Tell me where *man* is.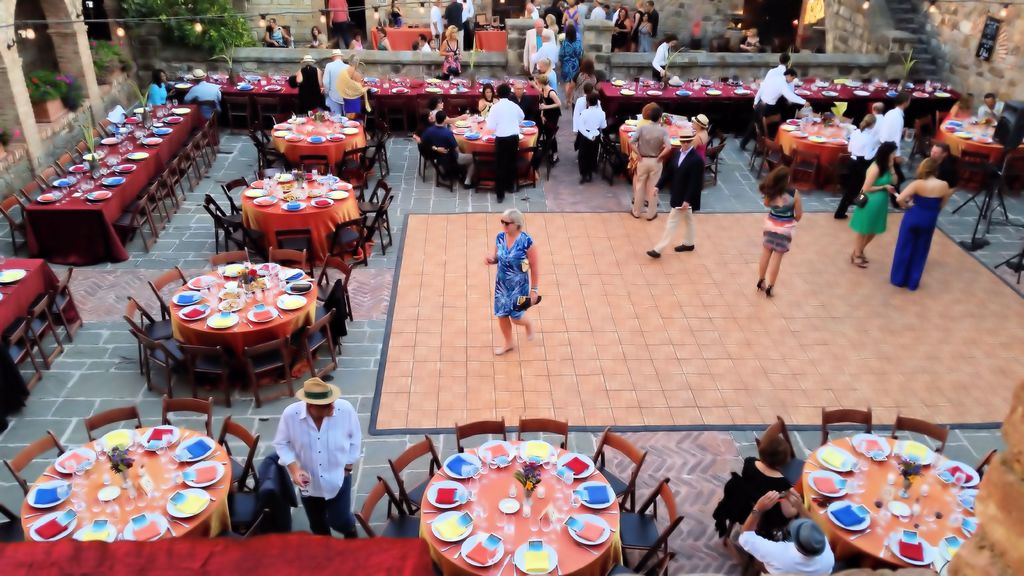
*man* is at (left=874, top=101, right=882, bottom=125).
